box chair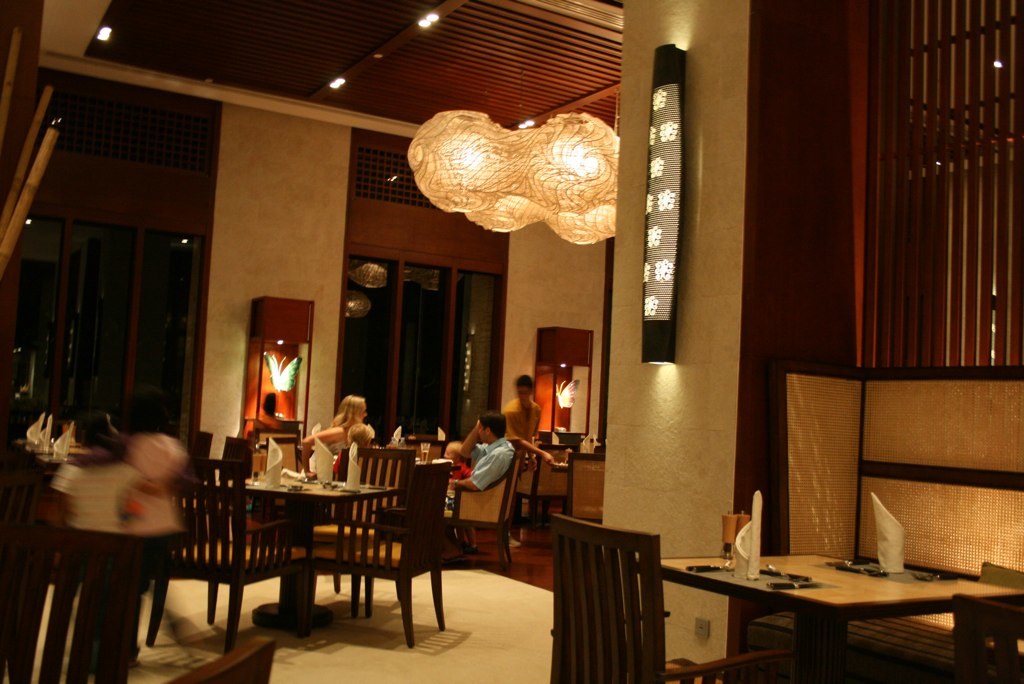
detection(547, 448, 606, 521)
